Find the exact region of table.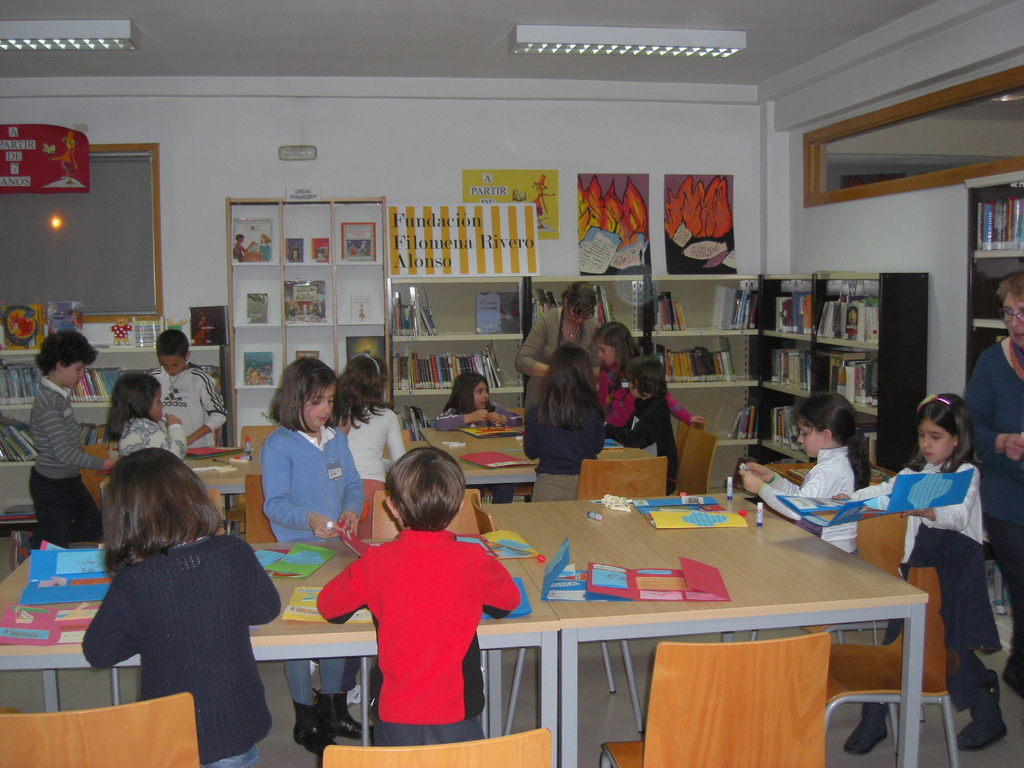
Exact region: [183, 449, 256, 495].
